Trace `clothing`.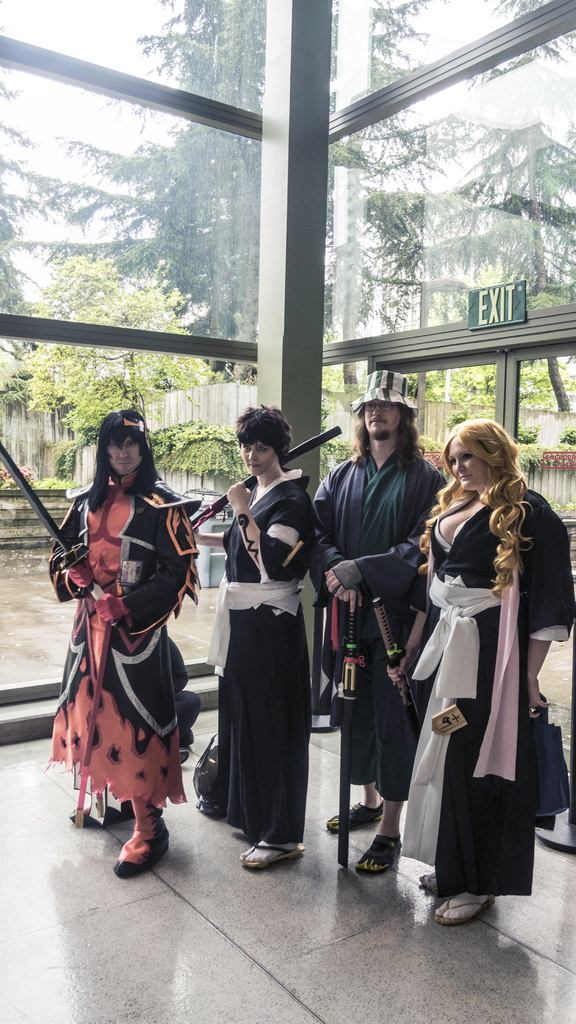
Traced to [left=47, top=476, right=200, bottom=805].
